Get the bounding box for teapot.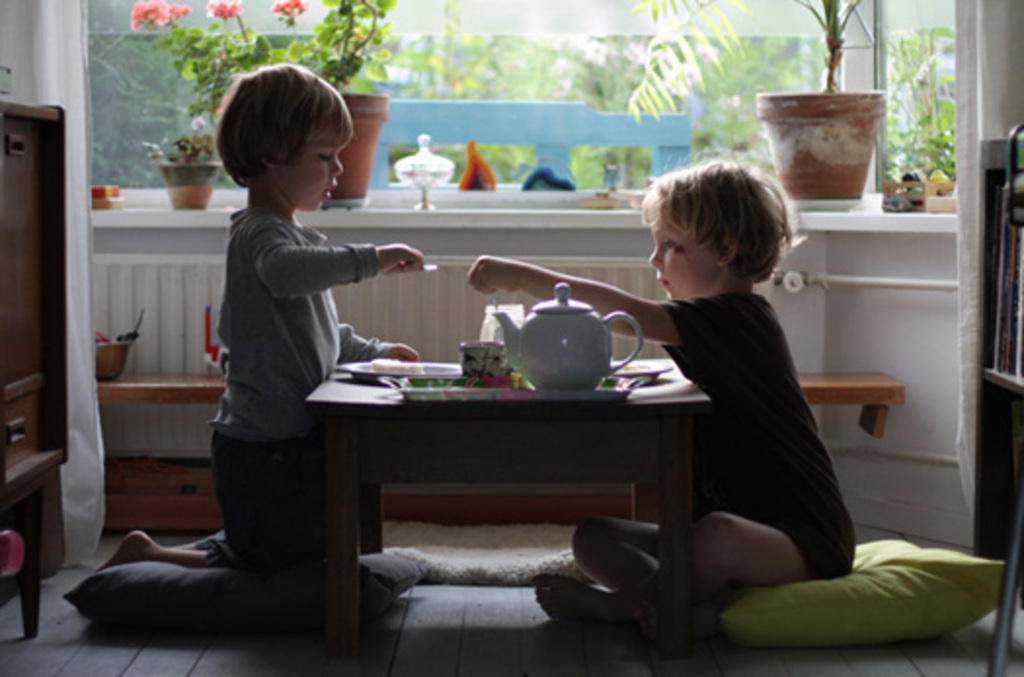
[488, 279, 648, 394].
